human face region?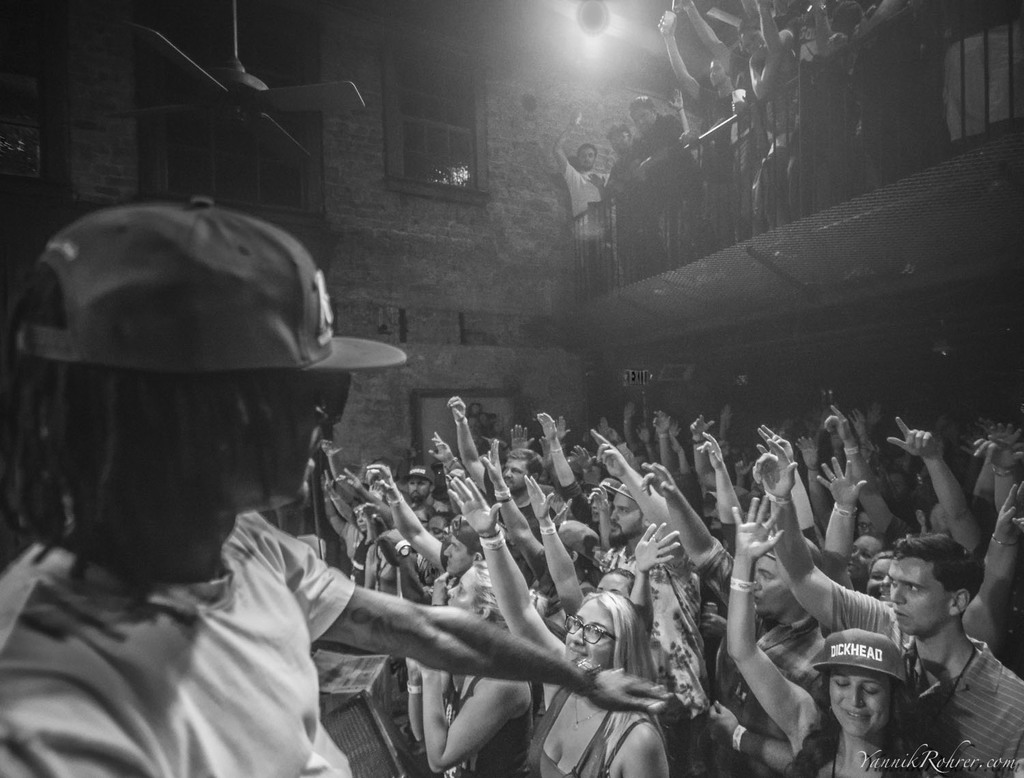
locate(356, 506, 369, 532)
